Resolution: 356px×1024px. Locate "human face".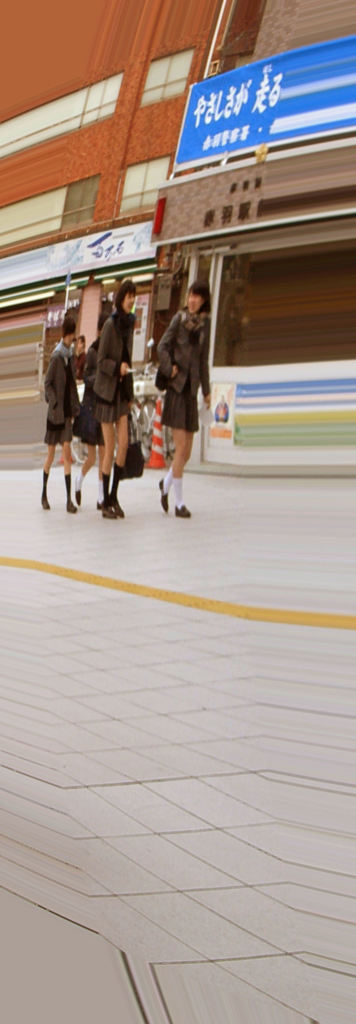
[118,287,137,316].
